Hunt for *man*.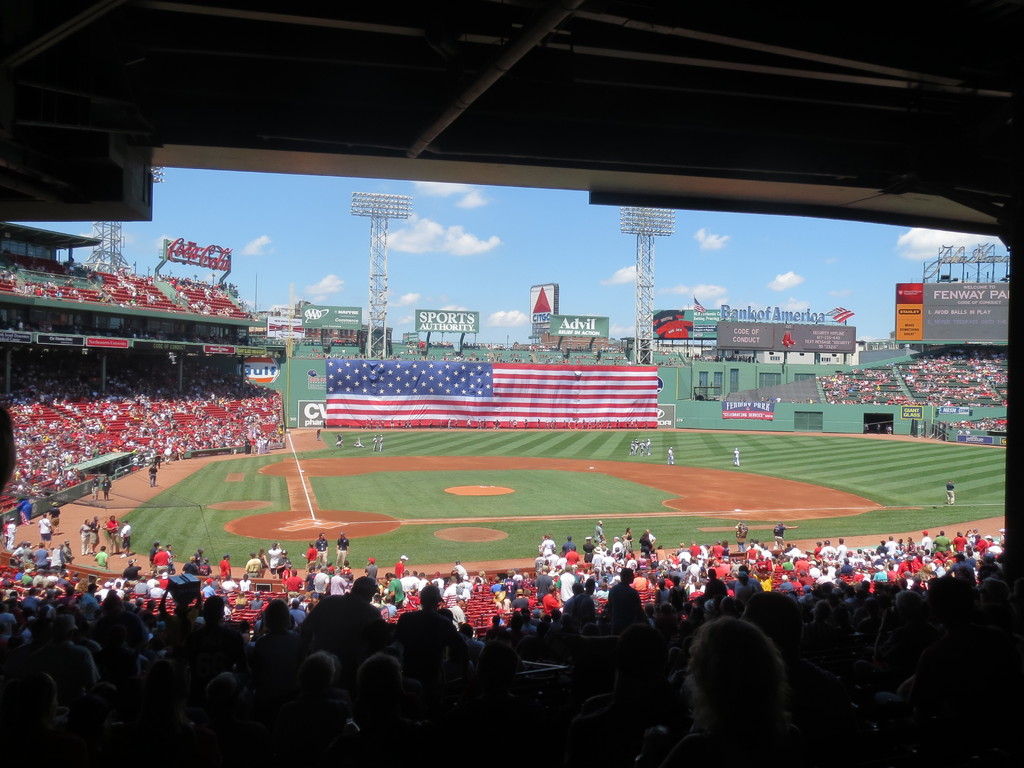
Hunted down at Rect(149, 540, 161, 568).
